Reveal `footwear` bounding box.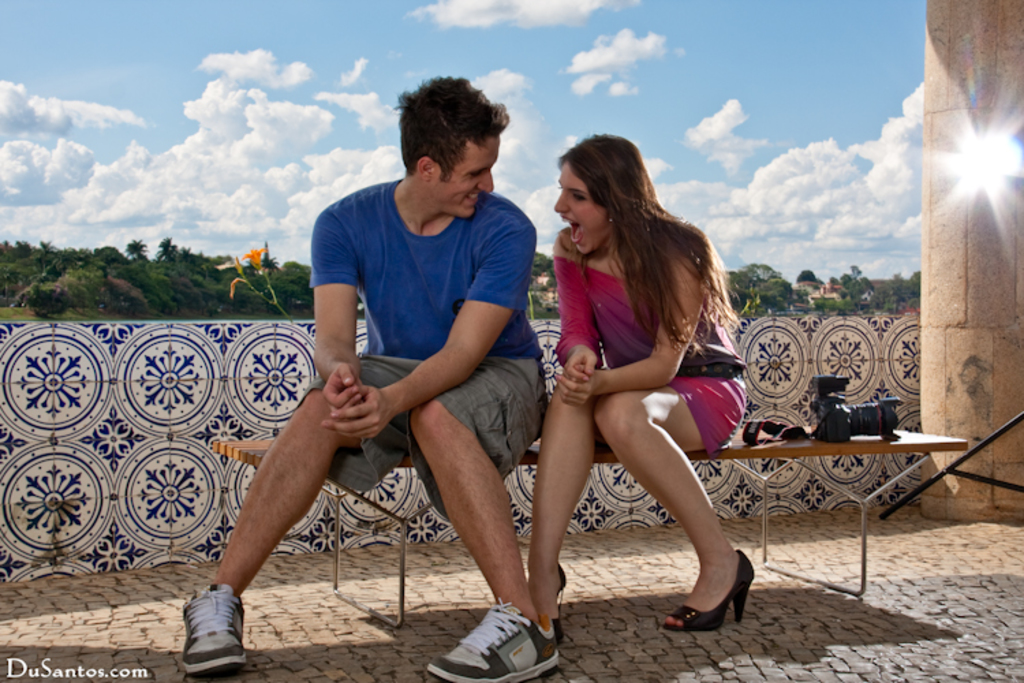
Revealed: BBox(661, 544, 760, 627).
